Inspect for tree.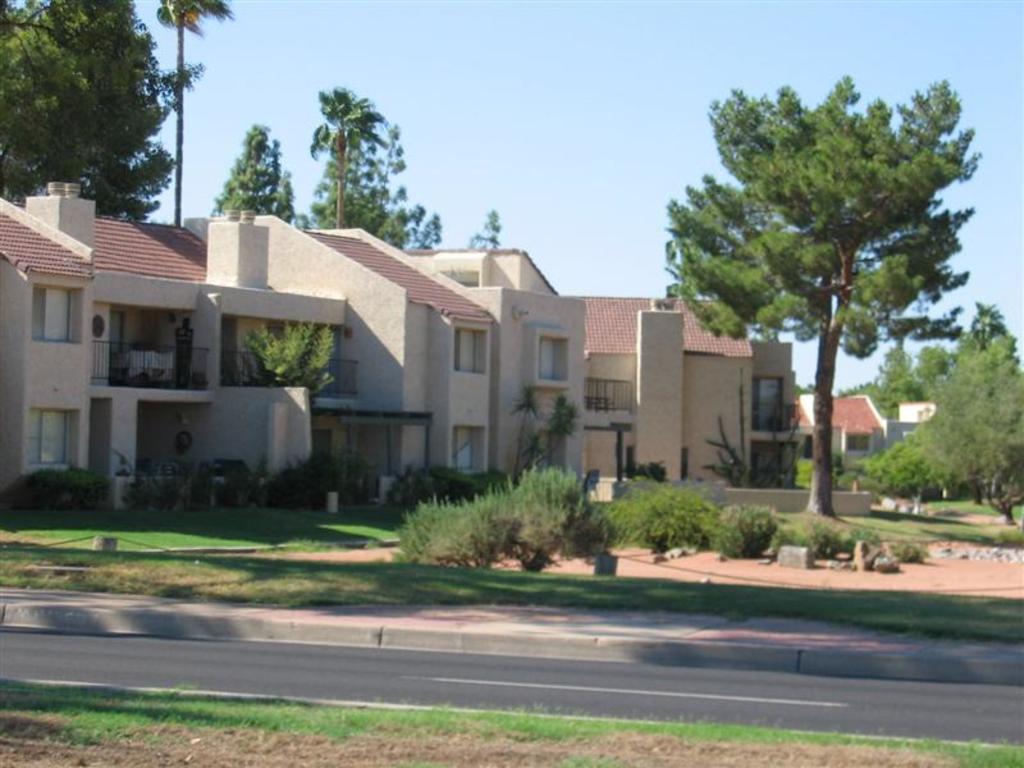
Inspection: <region>673, 72, 978, 525</region>.
